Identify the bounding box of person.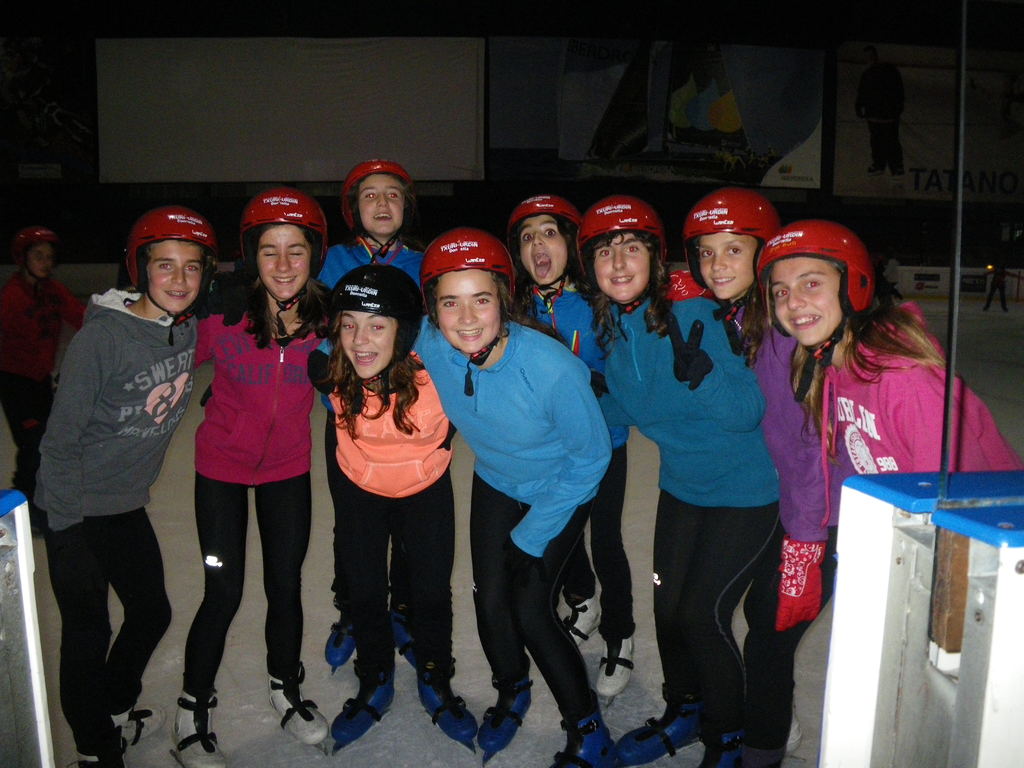
select_region(295, 163, 433, 655).
